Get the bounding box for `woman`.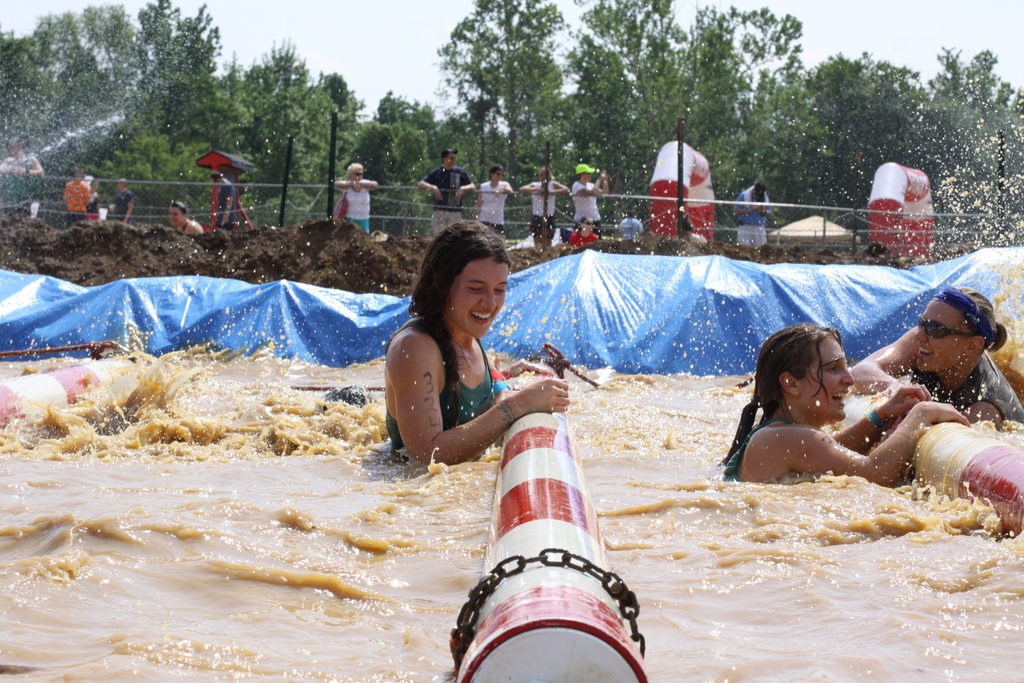
(568, 213, 601, 251).
